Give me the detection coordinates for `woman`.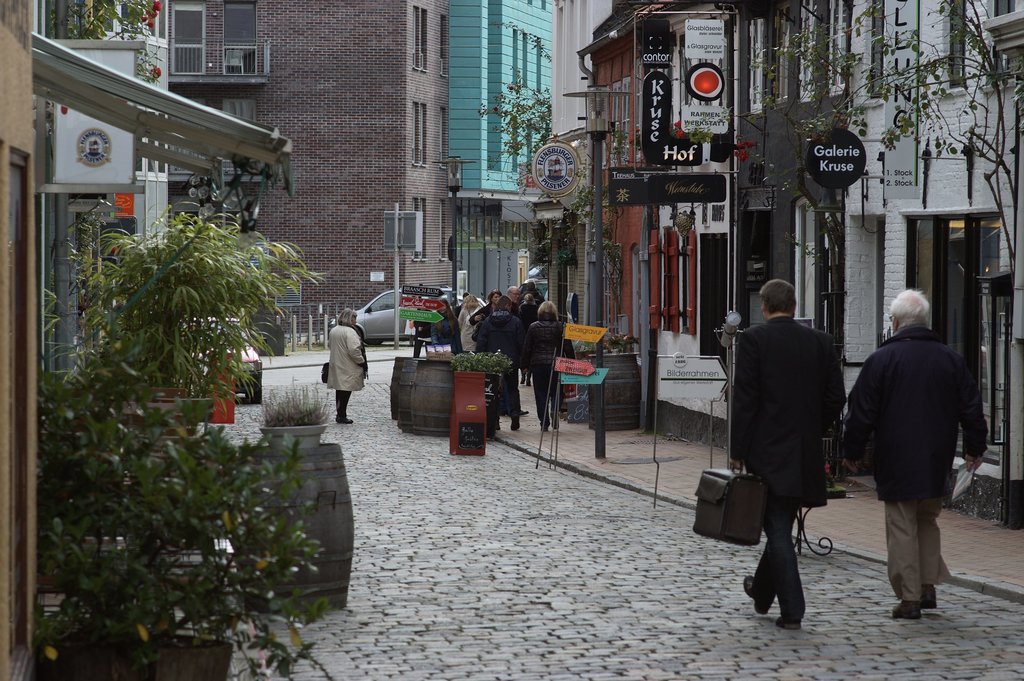
BBox(522, 299, 570, 434).
